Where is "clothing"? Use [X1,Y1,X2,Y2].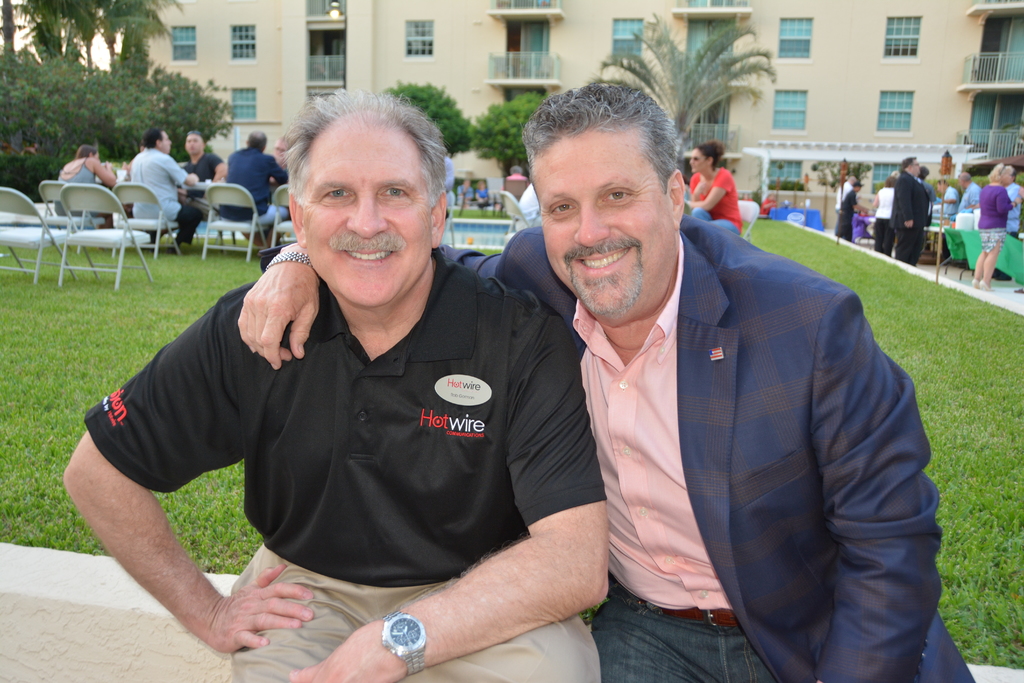
[979,188,1021,251].
